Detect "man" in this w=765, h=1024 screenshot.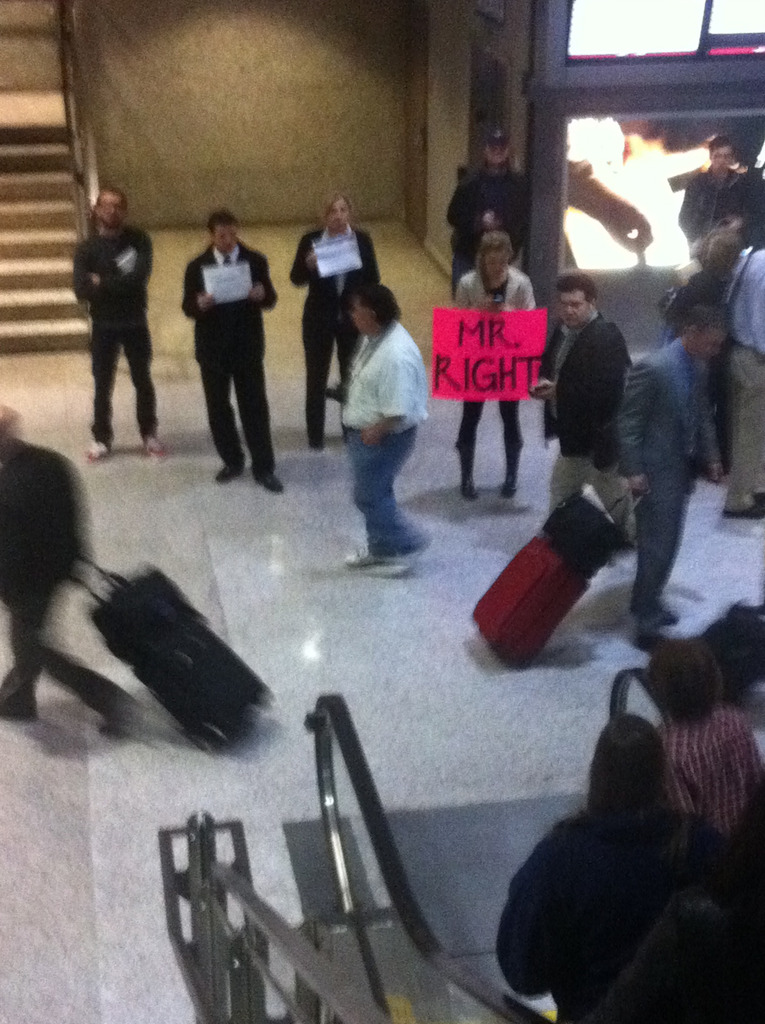
Detection: locate(531, 266, 634, 550).
